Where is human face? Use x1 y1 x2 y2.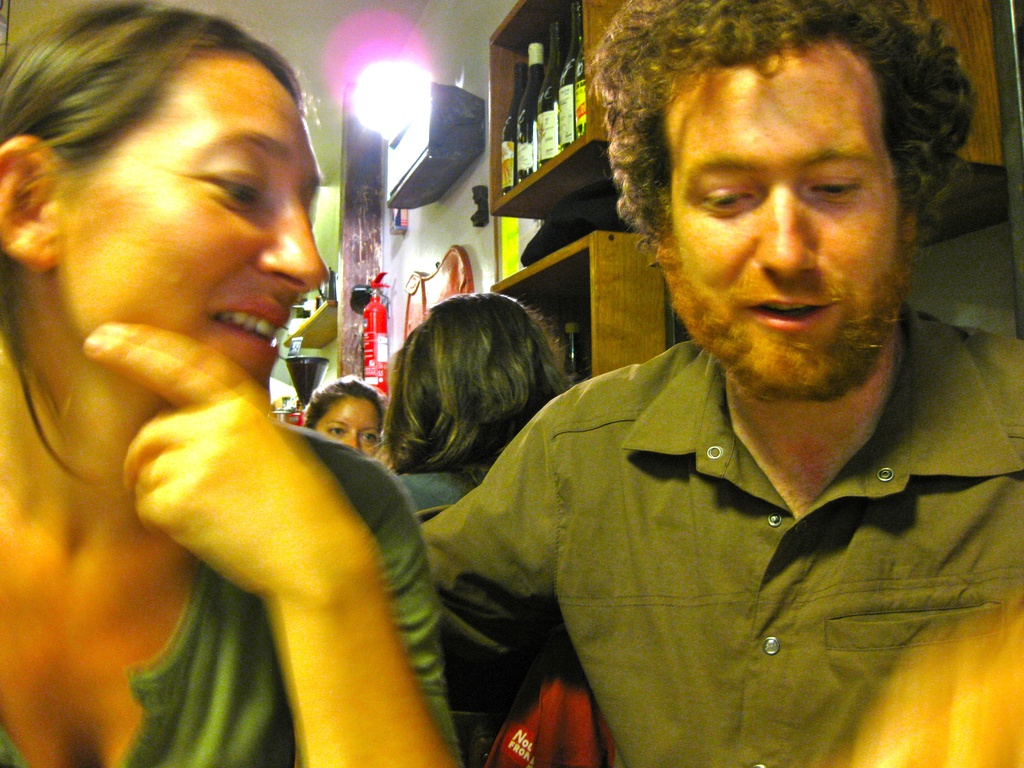
661 41 899 388.
